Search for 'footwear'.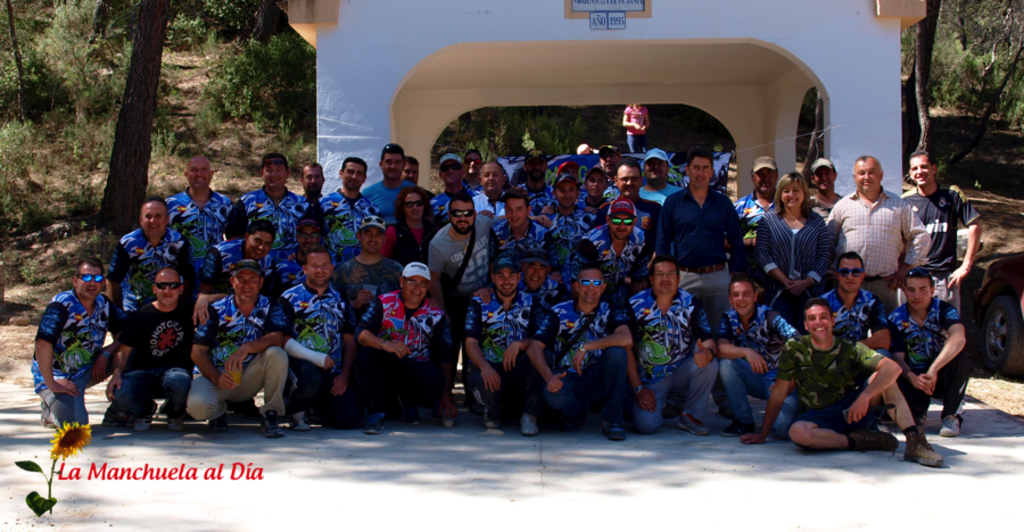
Found at 369,413,391,442.
